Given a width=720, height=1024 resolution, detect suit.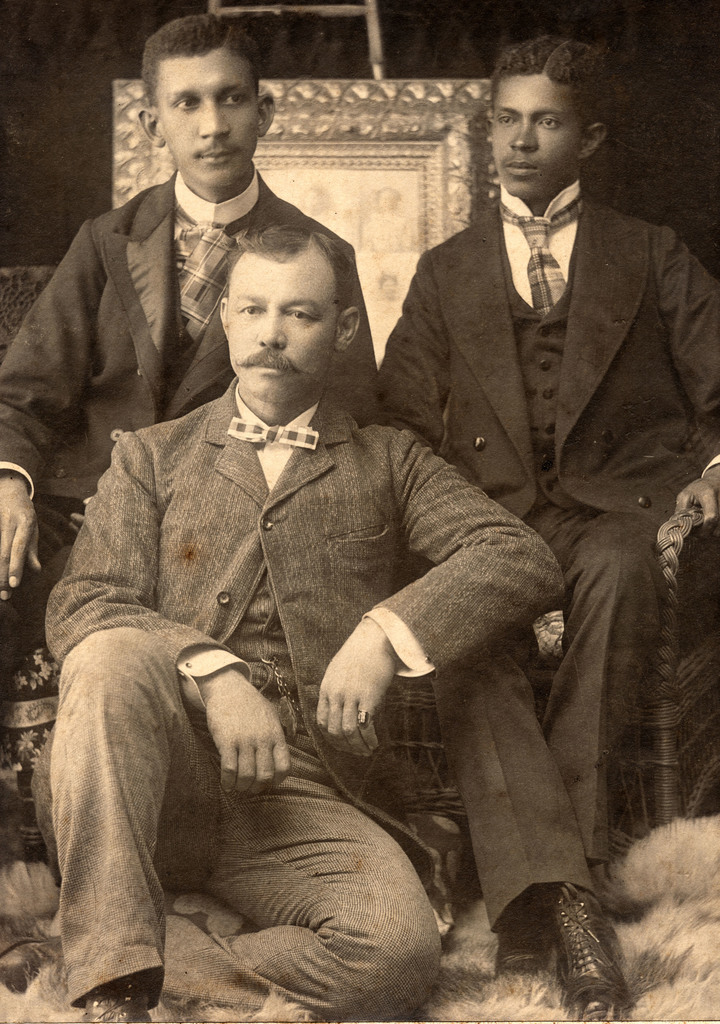
397,57,699,850.
